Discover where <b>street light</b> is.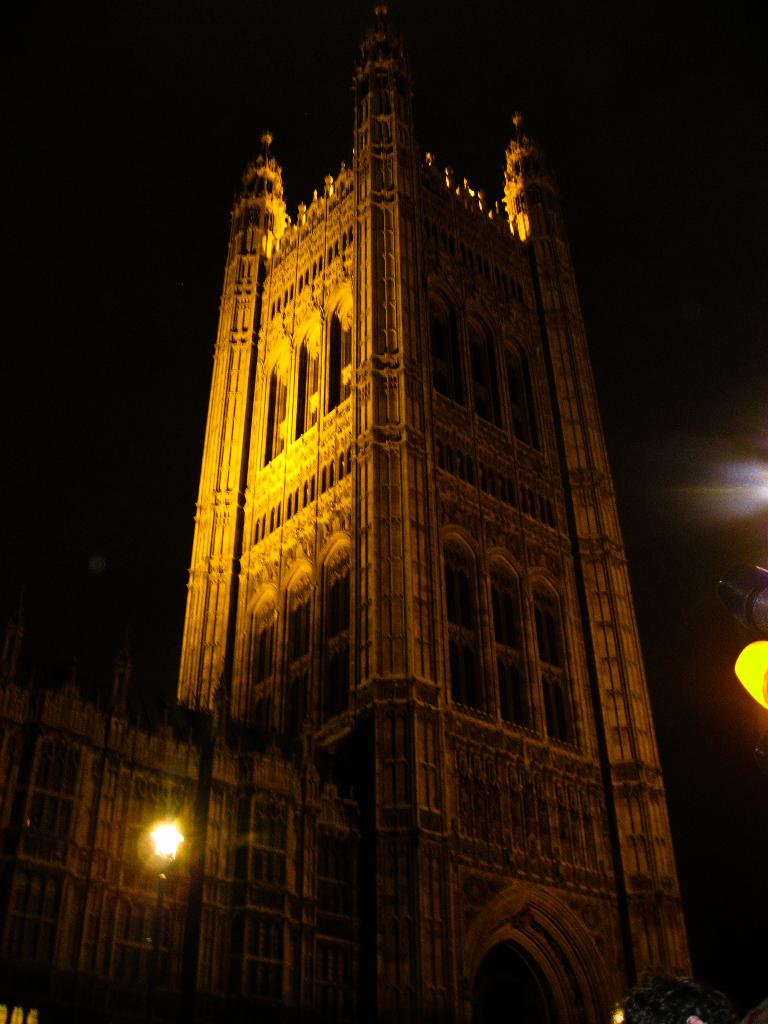
Discovered at [left=140, top=816, right=200, bottom=1023].
